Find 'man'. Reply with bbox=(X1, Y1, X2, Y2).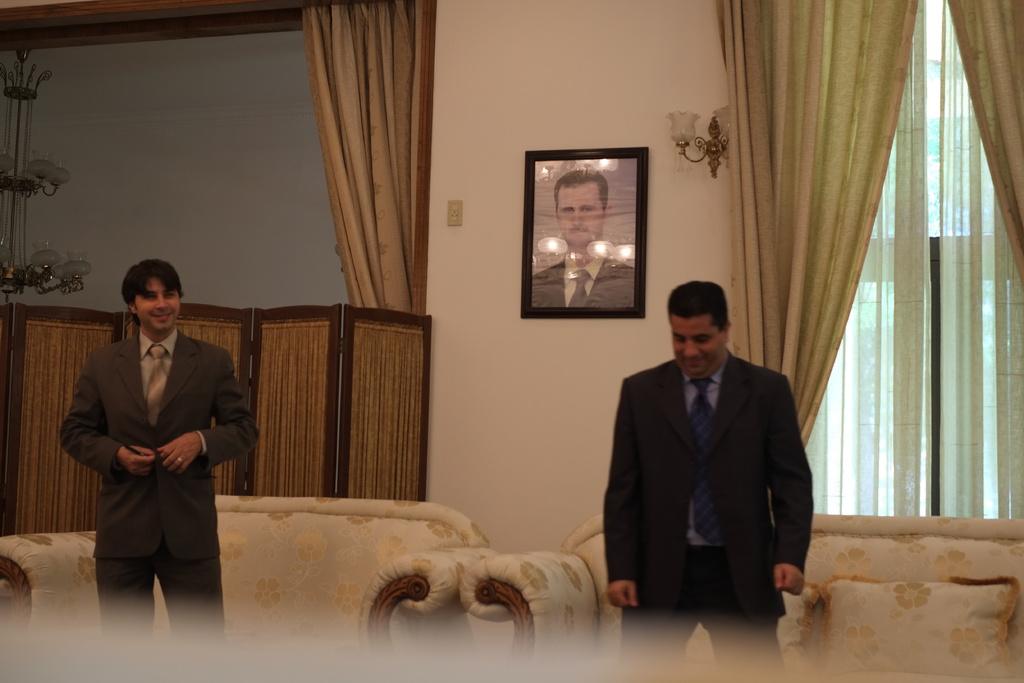
bbox=(600, 283, 815, 682).
